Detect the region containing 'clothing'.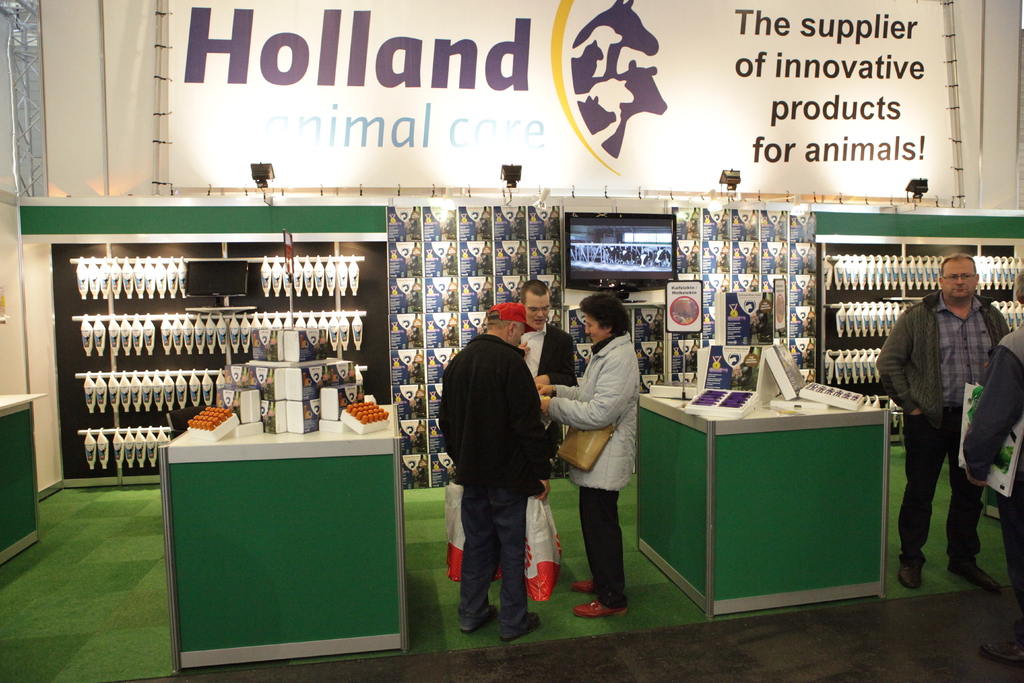
547 330 637 608.
